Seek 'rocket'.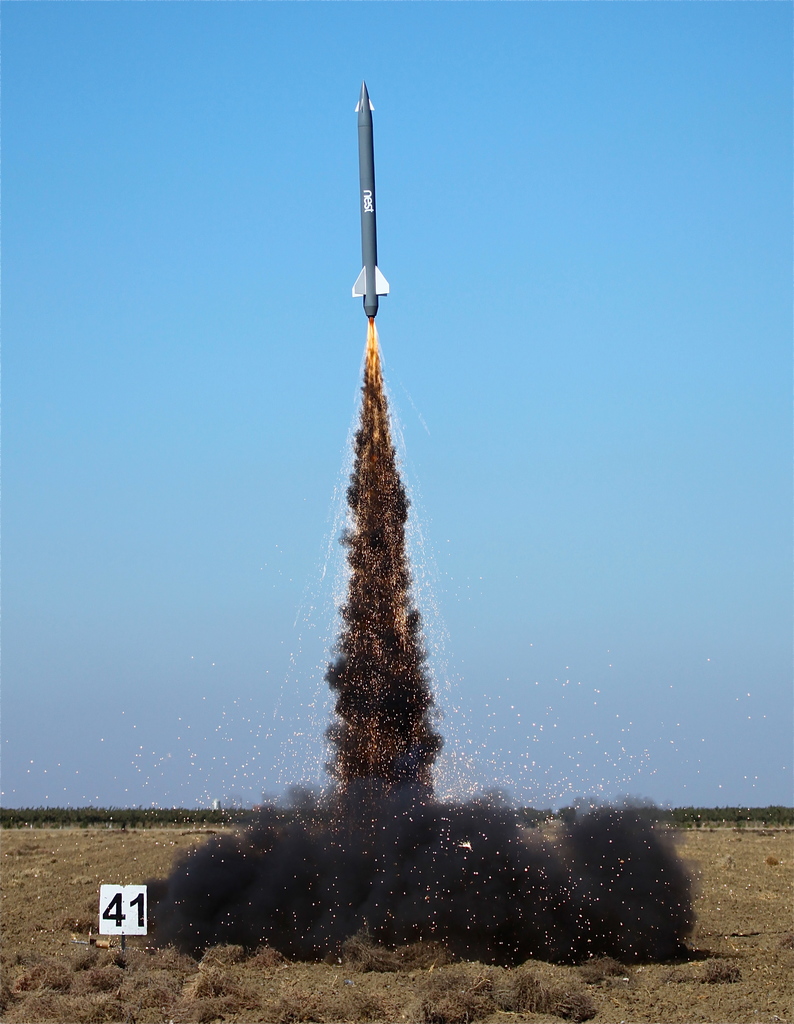
Rect(352, 79, 390, 321).
